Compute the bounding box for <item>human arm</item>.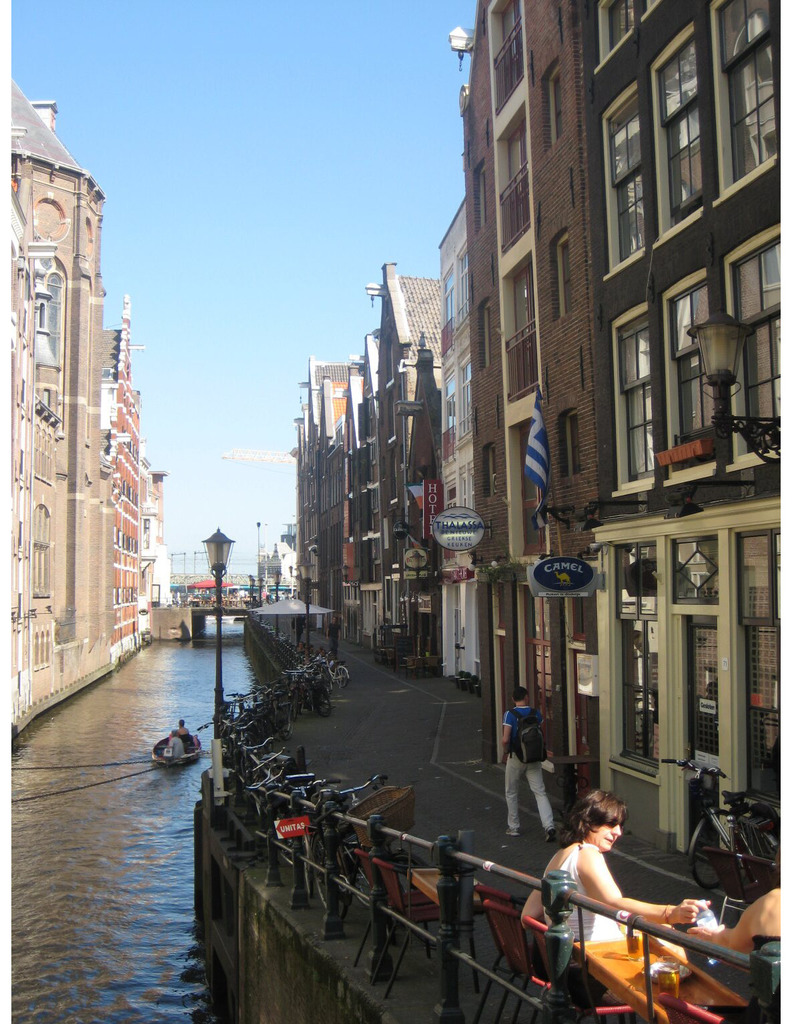
bbox(576, 855, 701, 918).
